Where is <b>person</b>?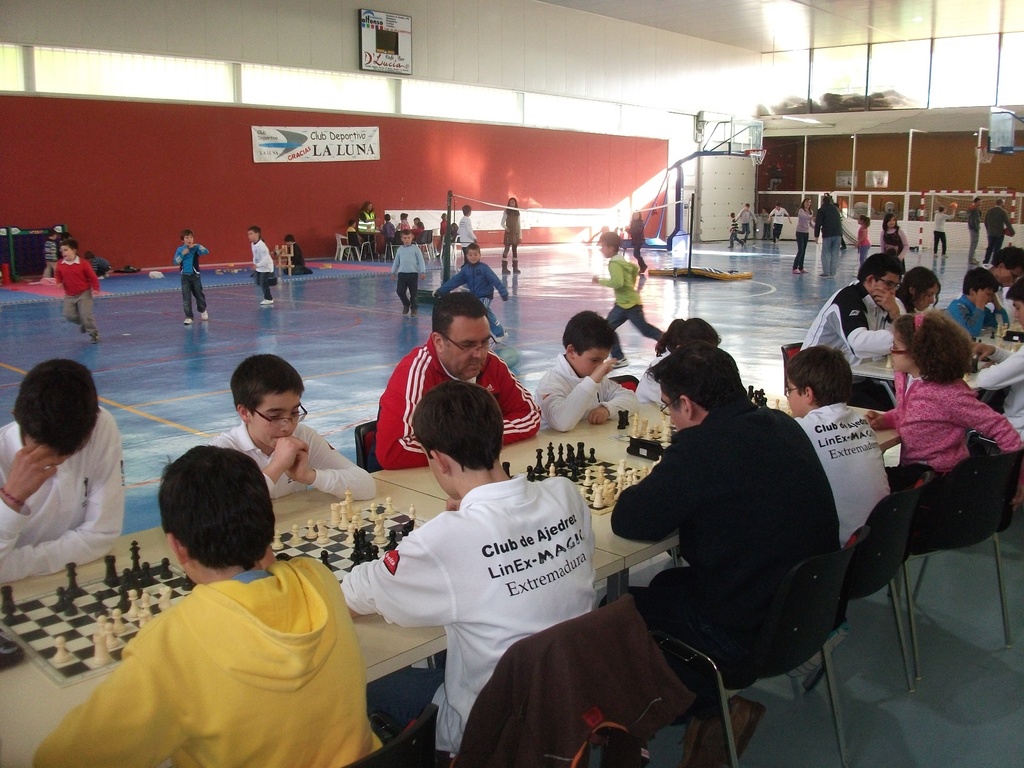
box=[502, 193, 518, 287].
